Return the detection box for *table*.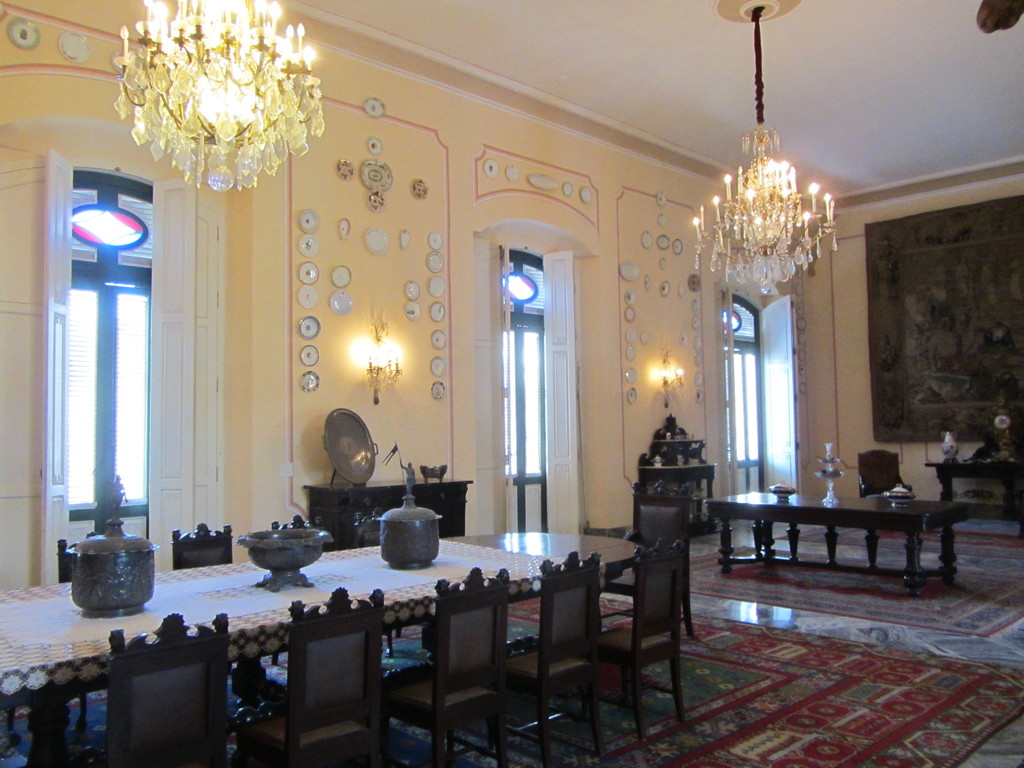
301, 472, 474, 550.
